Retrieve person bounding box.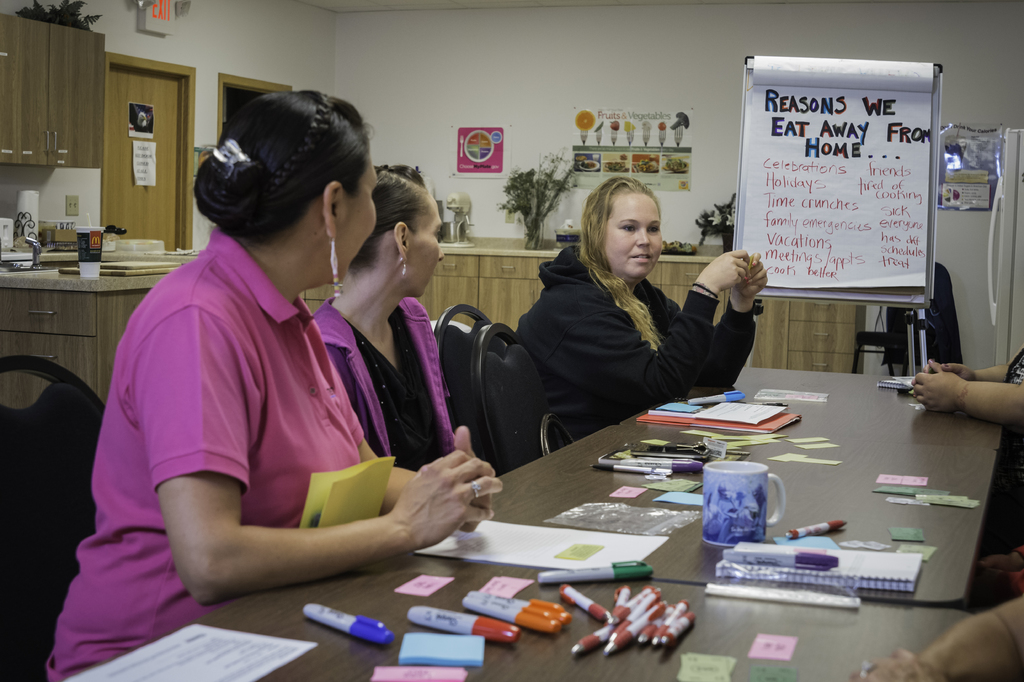
Bounding box: {"left": 907, "top": 340, "right": 1023, "bottom": 430}.
